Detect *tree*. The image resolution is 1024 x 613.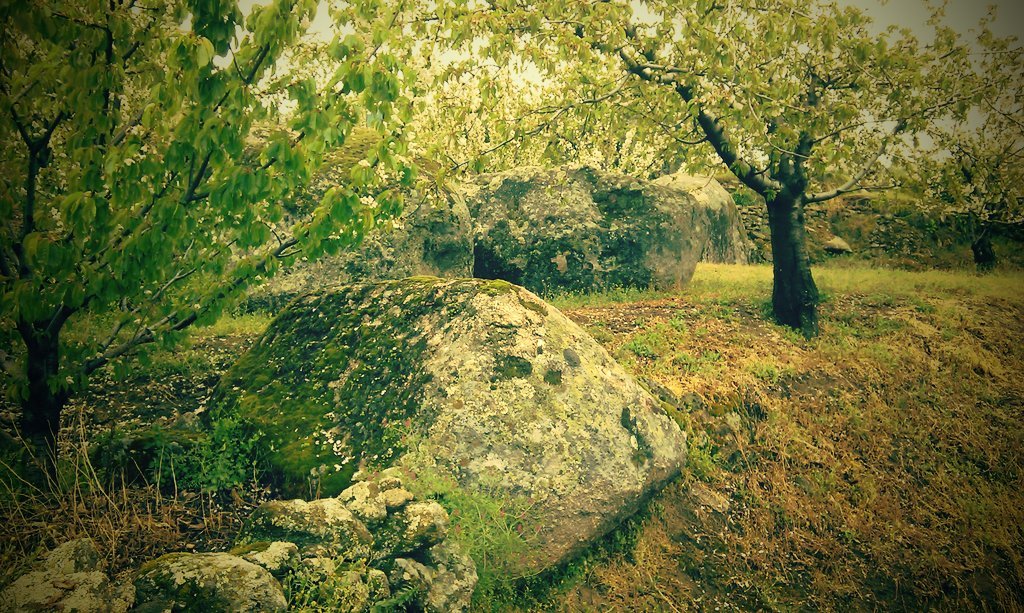
pyautogui.locateOnScreen(0, 0, 513, 490).
